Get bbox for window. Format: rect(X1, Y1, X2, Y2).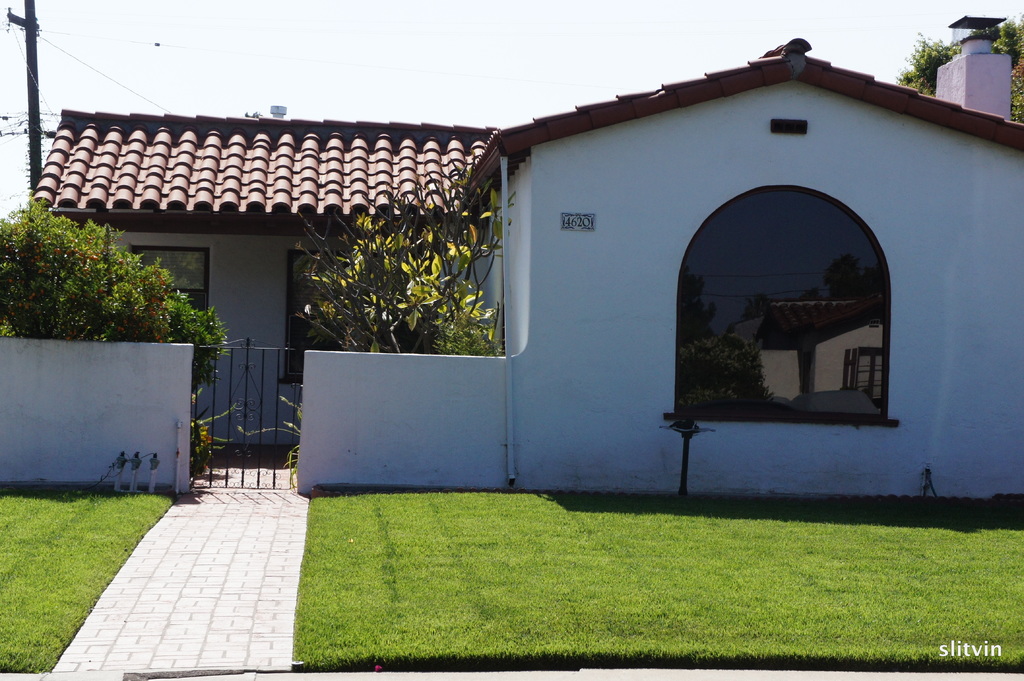
rect(107, 232, 215, 333).
